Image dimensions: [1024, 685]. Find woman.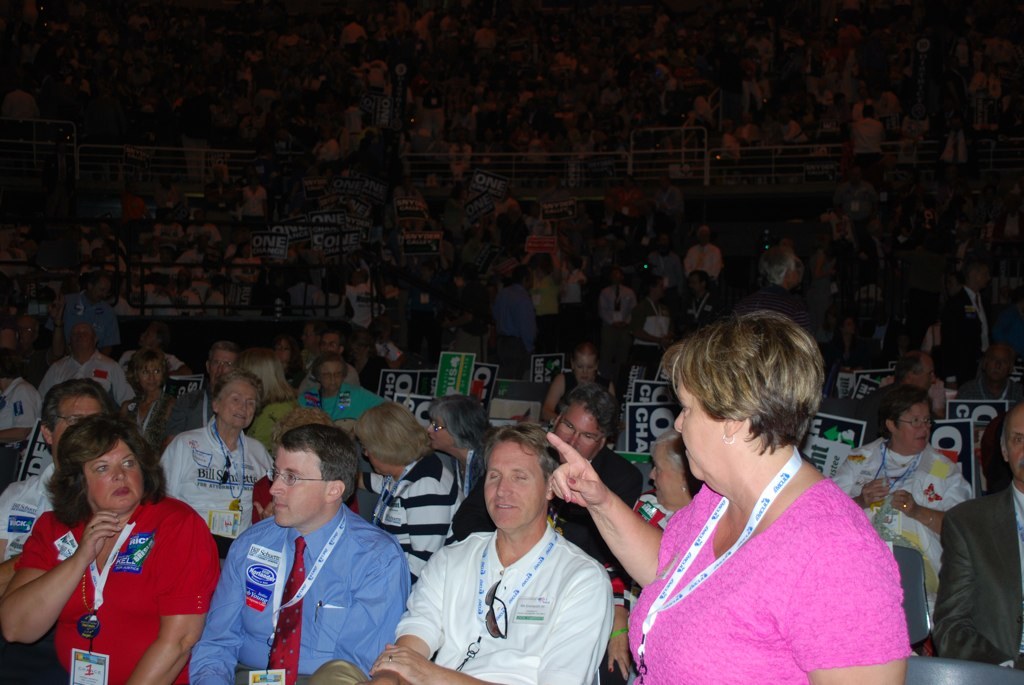
{"left": 610, "top": 299, "right": 927, "bottom": 680}.
